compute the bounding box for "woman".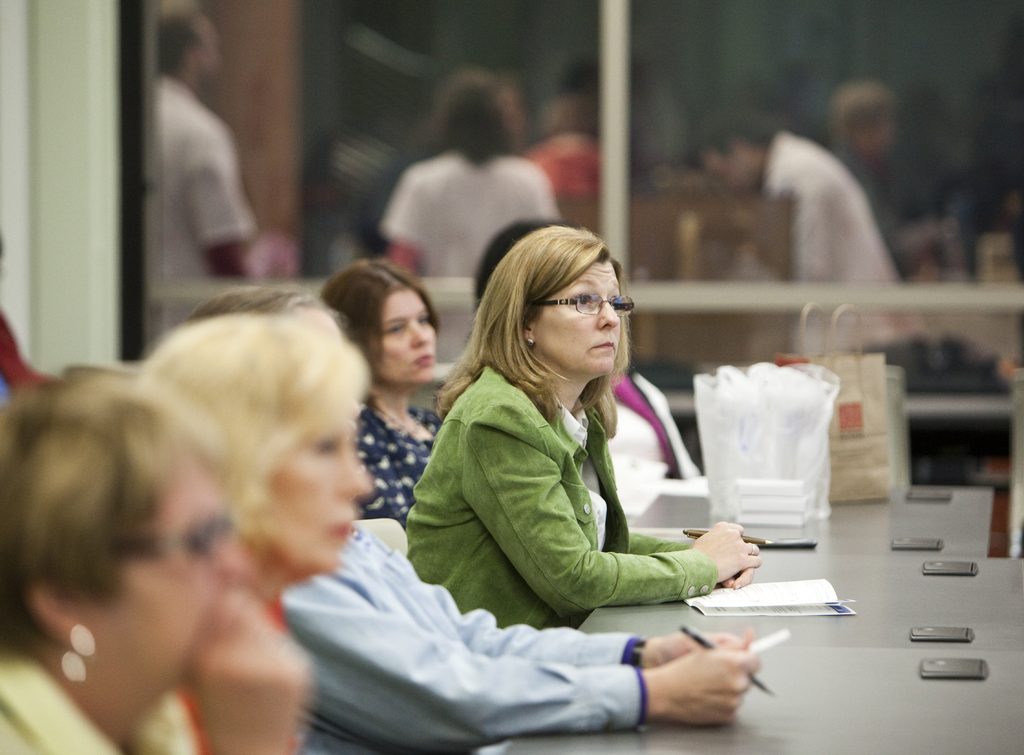
<bbox>320, 261, 440, 524</bbox>.
